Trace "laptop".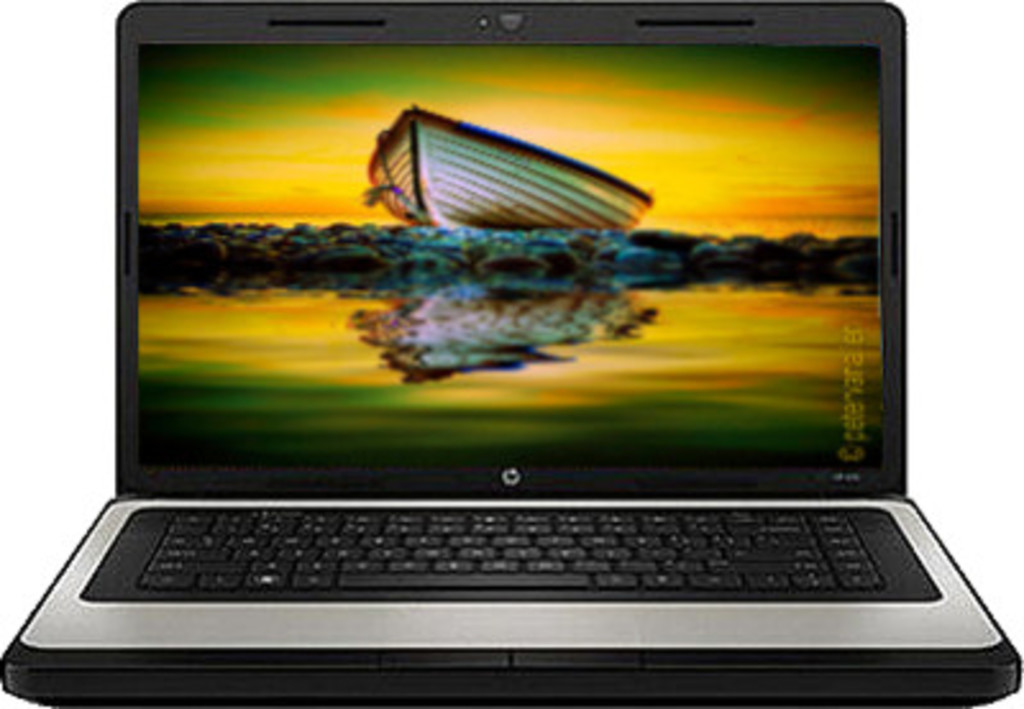
Traced to [0, 0, 1016, 706].
